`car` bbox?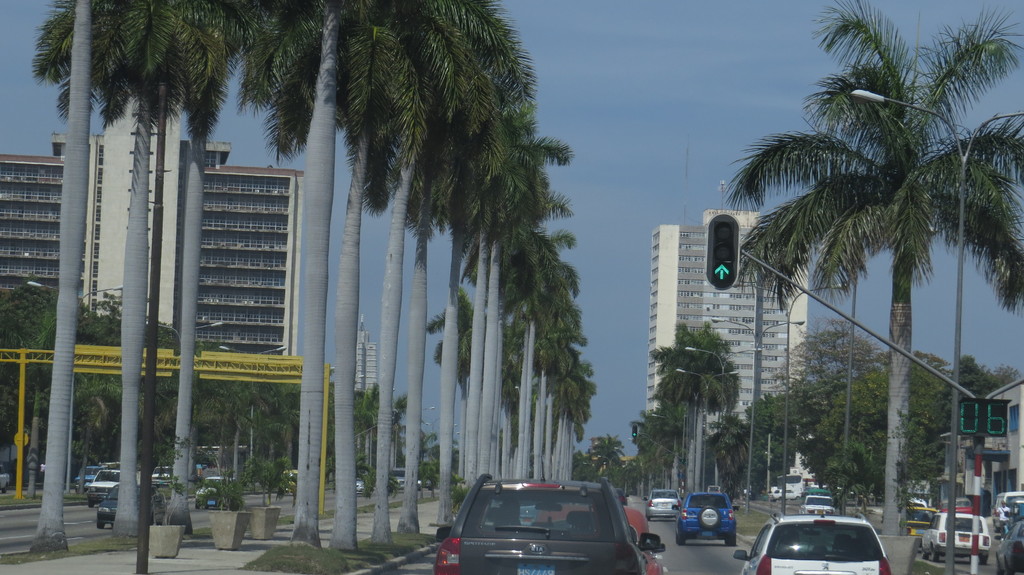
bbox(538, 501, 663, 571)
